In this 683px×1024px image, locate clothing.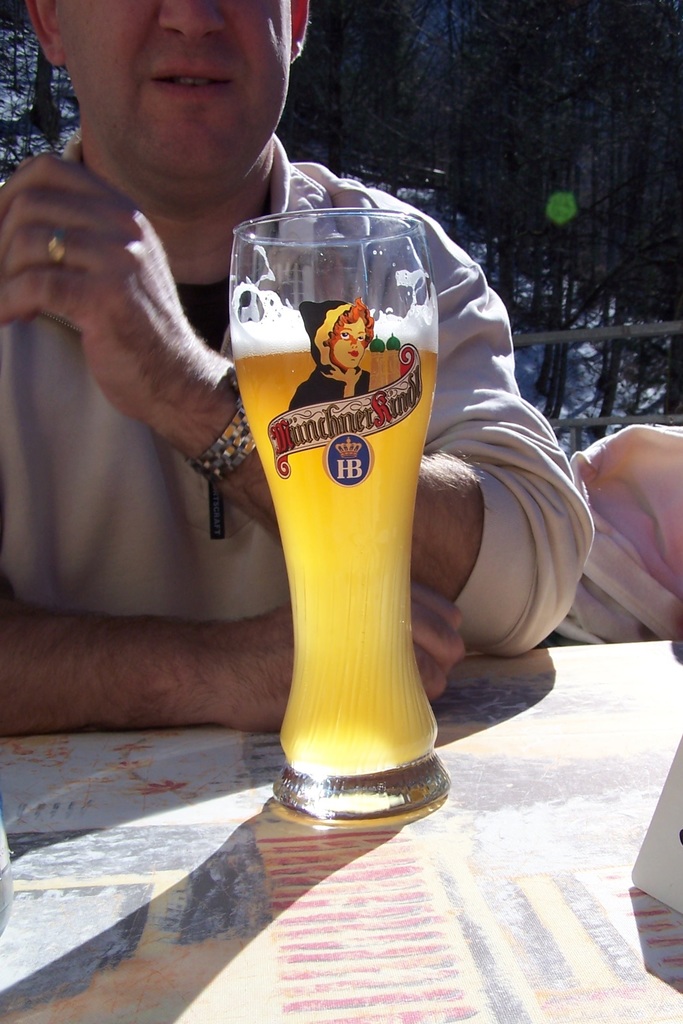
Bounding box: (3, 128, 593, 659).
